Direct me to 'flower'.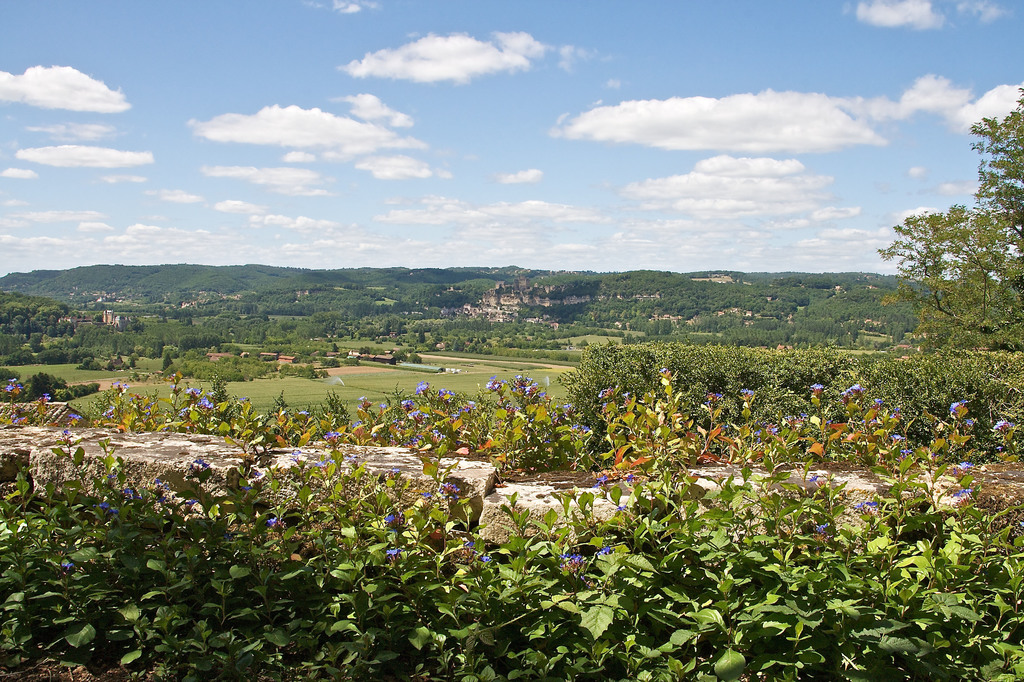
Direction: [952, 491, 970, 507].
